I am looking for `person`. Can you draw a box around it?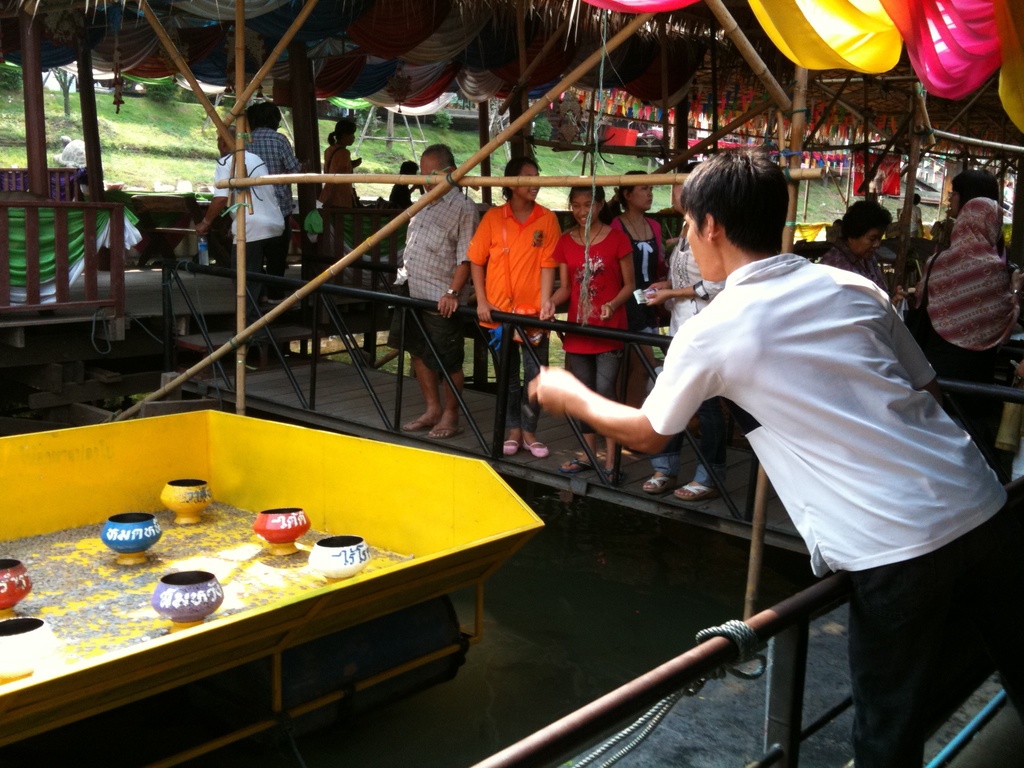
Sure, the bounding box is pyautogui.locateOnScreen(321, 114, 358, 278).
